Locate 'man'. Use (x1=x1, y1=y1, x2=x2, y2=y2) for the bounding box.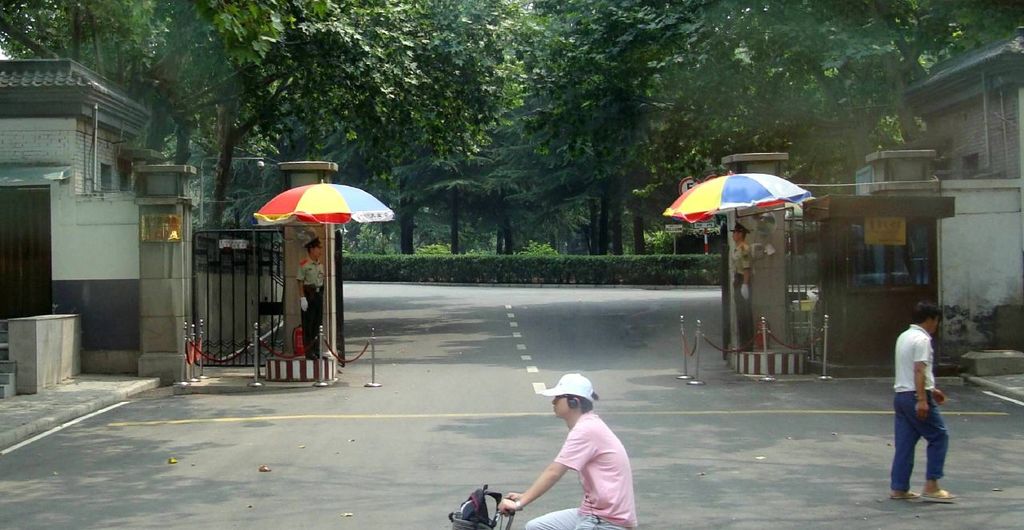
(x1=493, y1=369, x2=641, y2=529).
